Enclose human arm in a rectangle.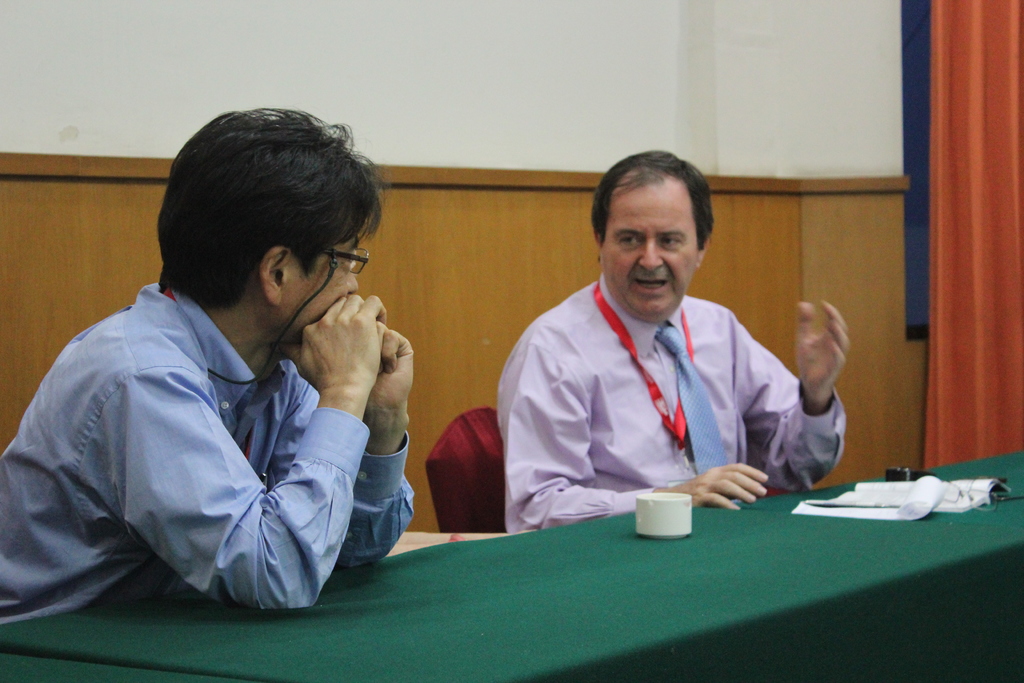
l=726, t=294, r=857, b=491.
